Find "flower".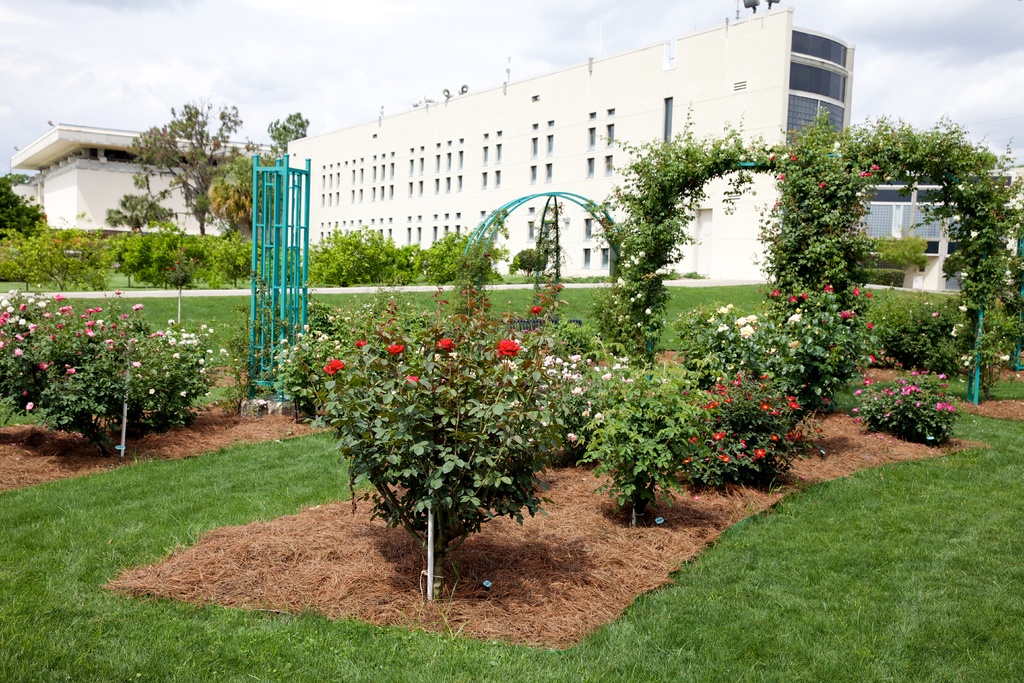
box=[739, 324, 755, 338].
